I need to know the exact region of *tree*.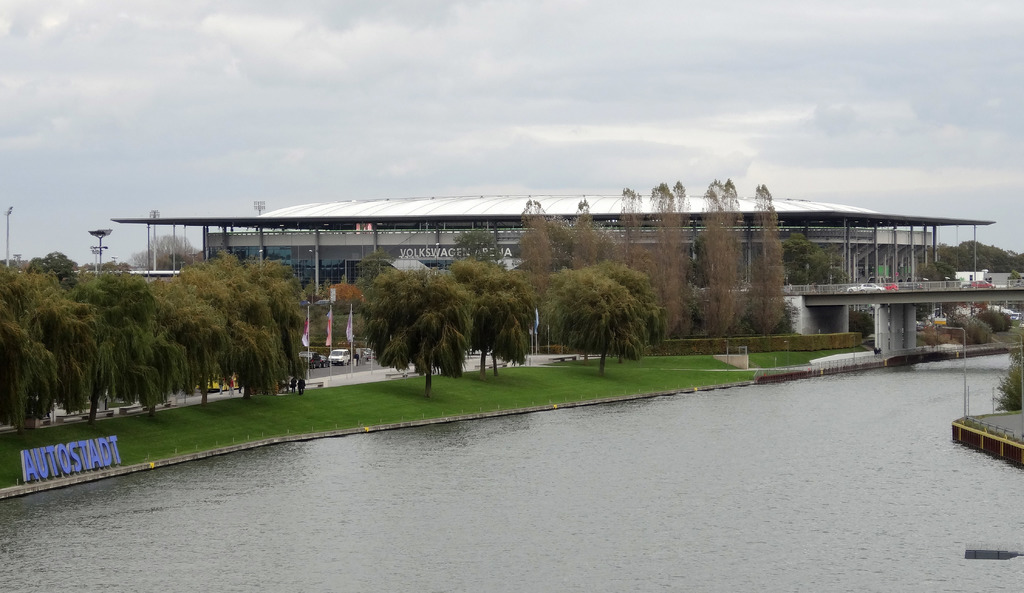
Region: x1=241 y1=255 x2=306 y2=393.
